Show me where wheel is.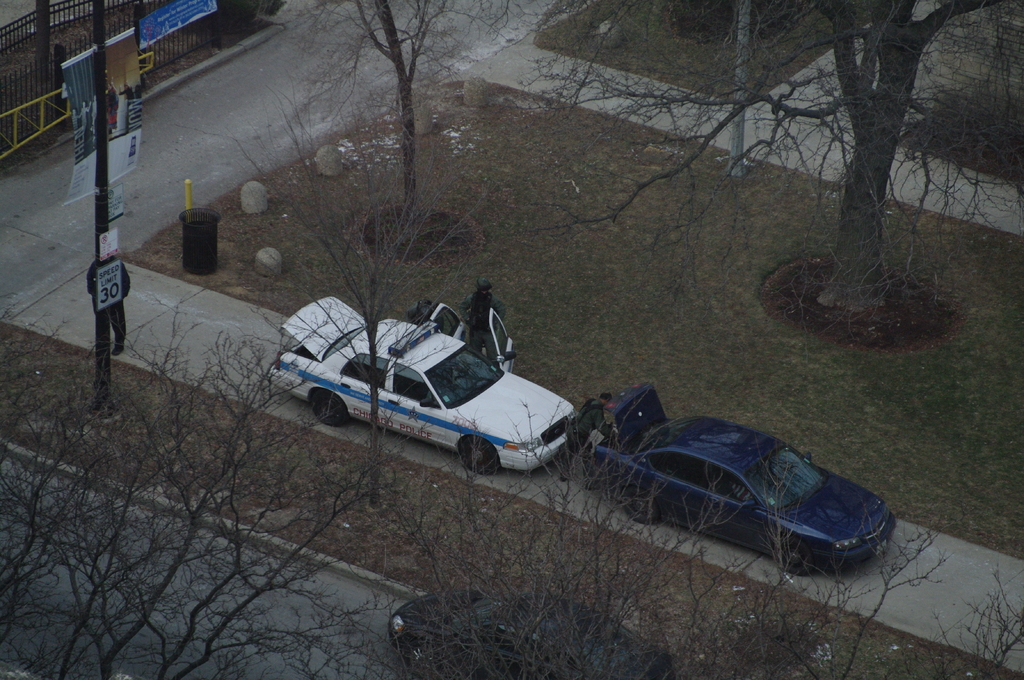
wheel is at 311, 393, 347, 428.
